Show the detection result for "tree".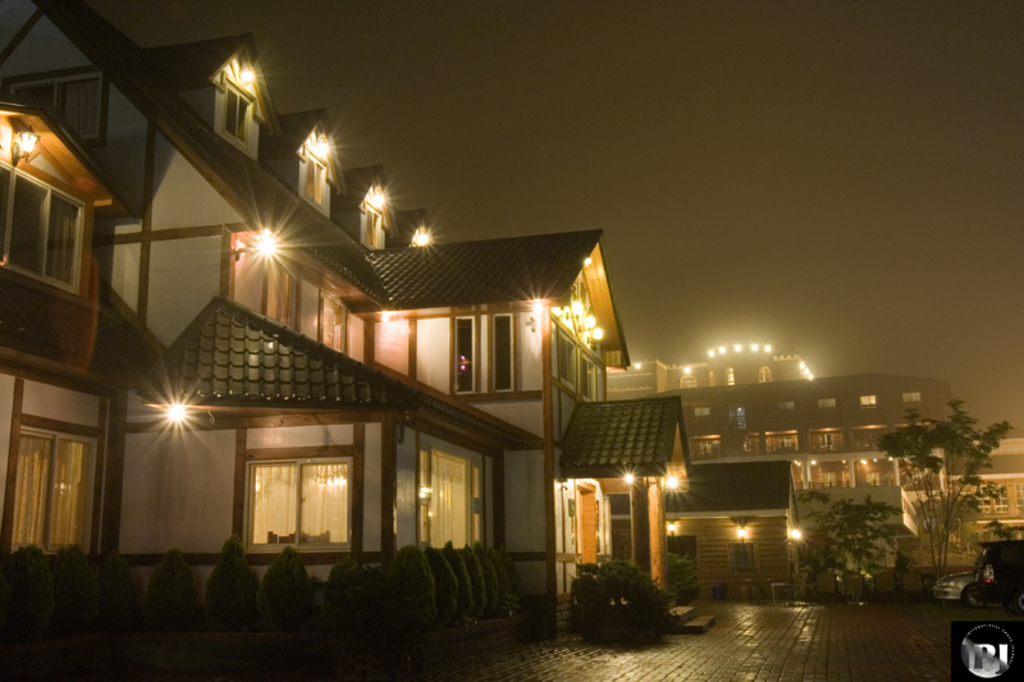
<bbox>792, 481, 901, 575</bbox>.
